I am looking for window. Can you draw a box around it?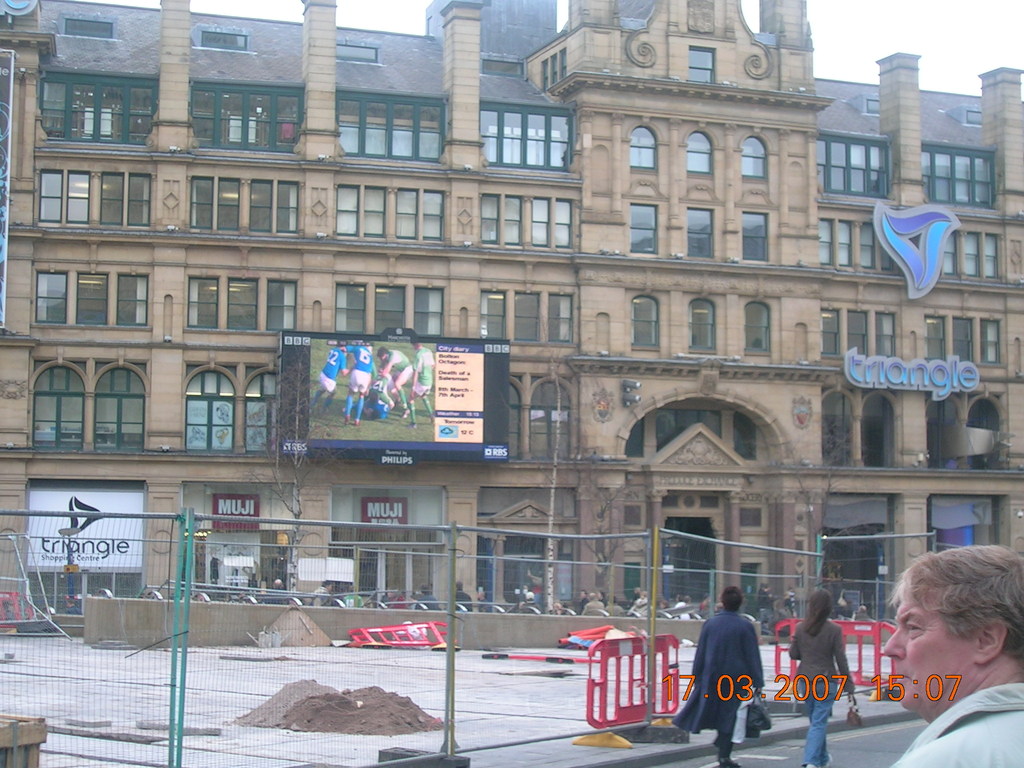
Sure, the bounding box is bbox=[685, 207, 713, 255].
